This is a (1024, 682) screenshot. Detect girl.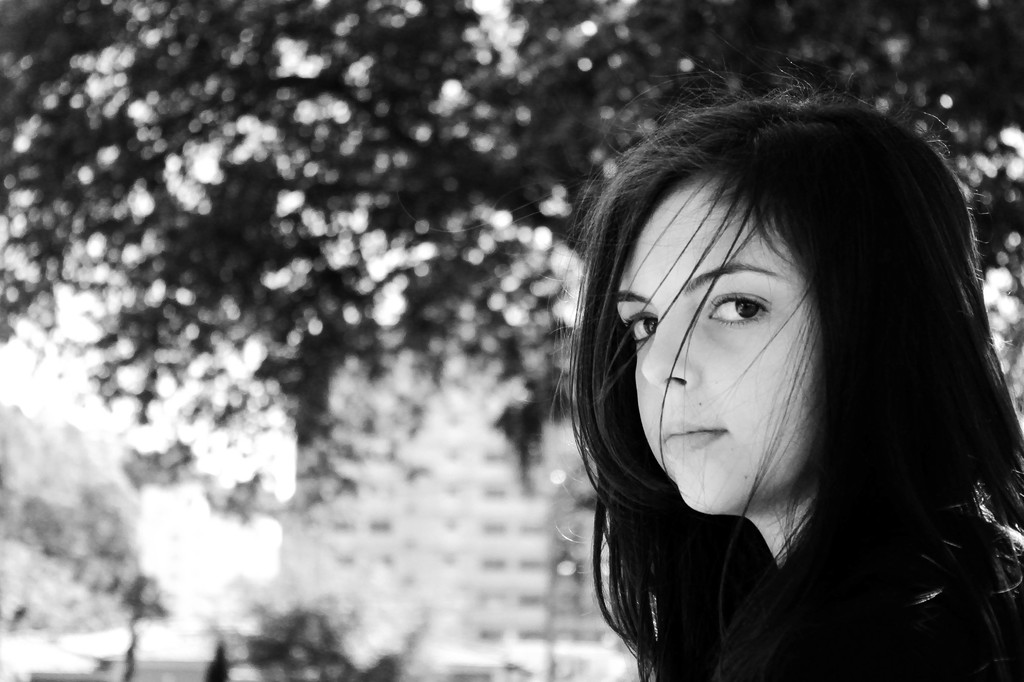
bbox=[551, 57, 1023, 681].
